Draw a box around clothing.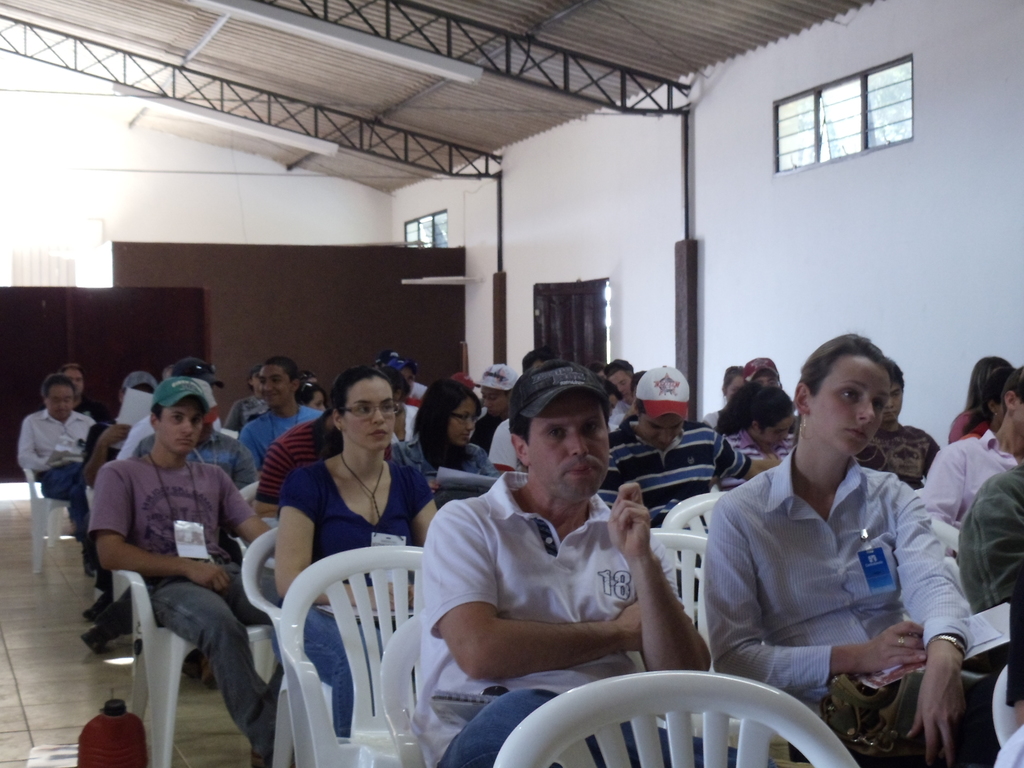
BBox(92, 467, 260, 570).
